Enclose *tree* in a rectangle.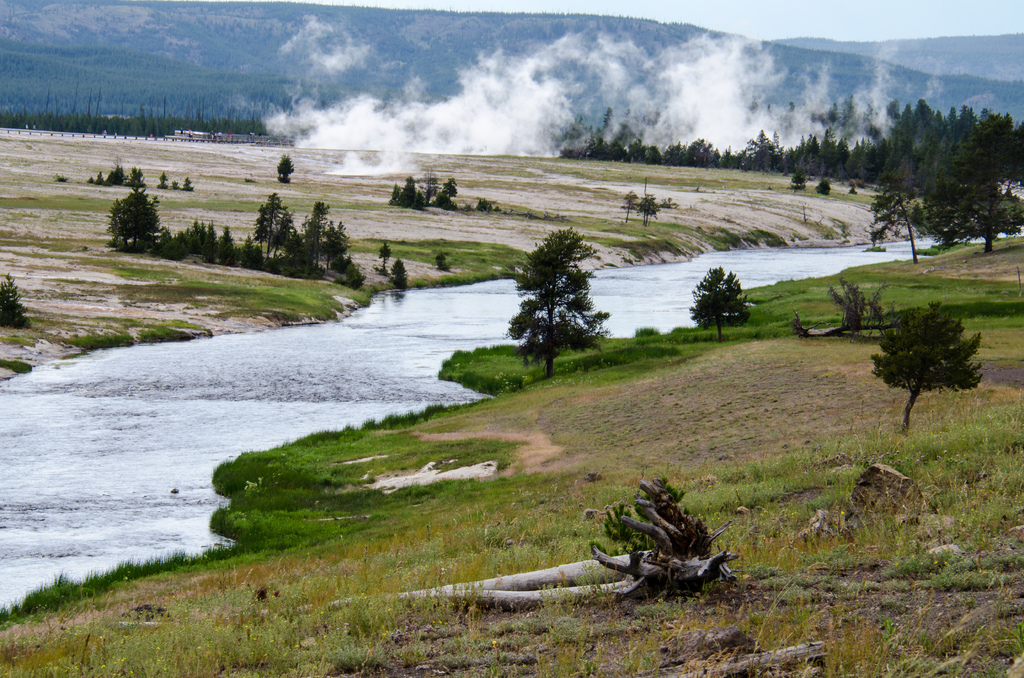
{"left": 502, "top": 218, "right": 606, "bottom": 386}.
